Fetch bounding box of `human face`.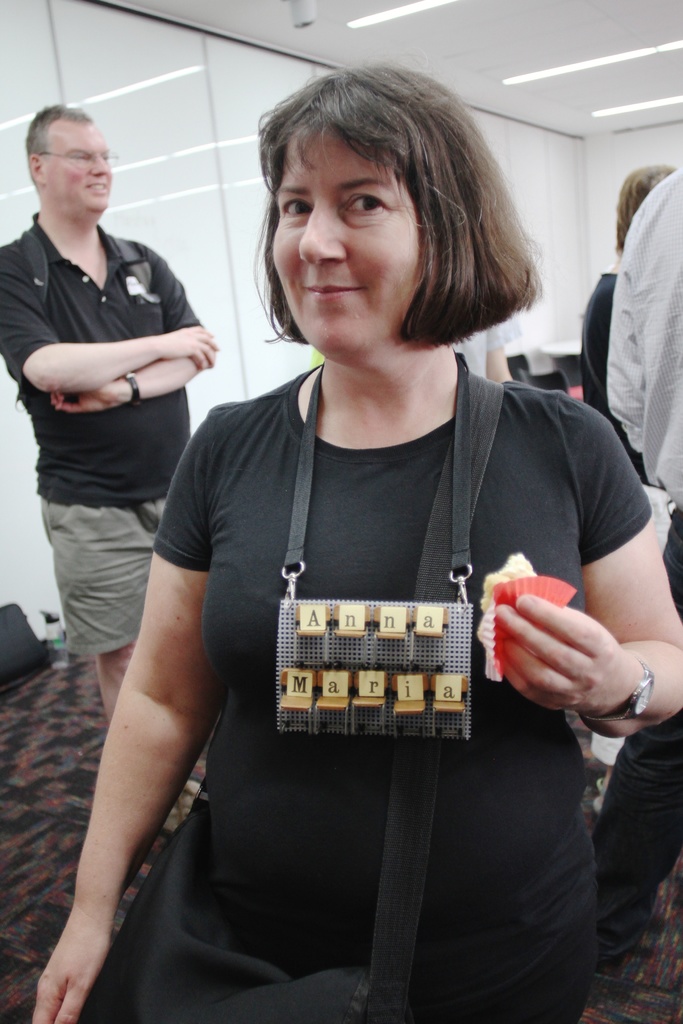
Bbox: (x1=265, y1=113, x2=427, y2=354).
